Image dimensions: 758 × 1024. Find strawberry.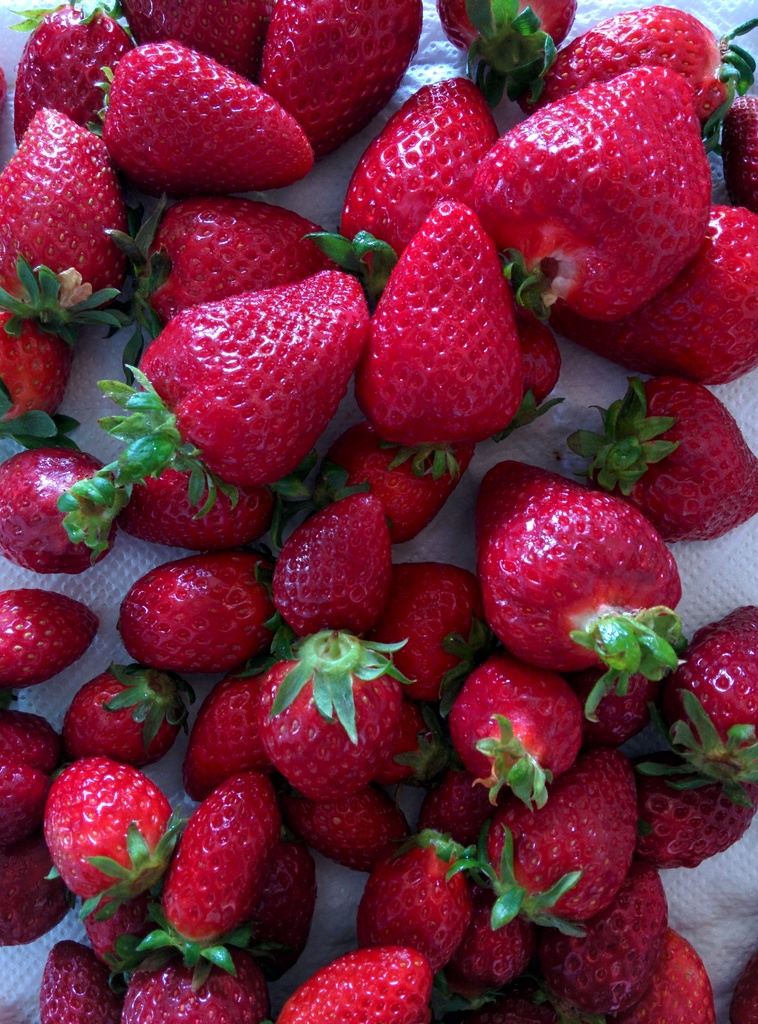
108, 0, 273, 81.
